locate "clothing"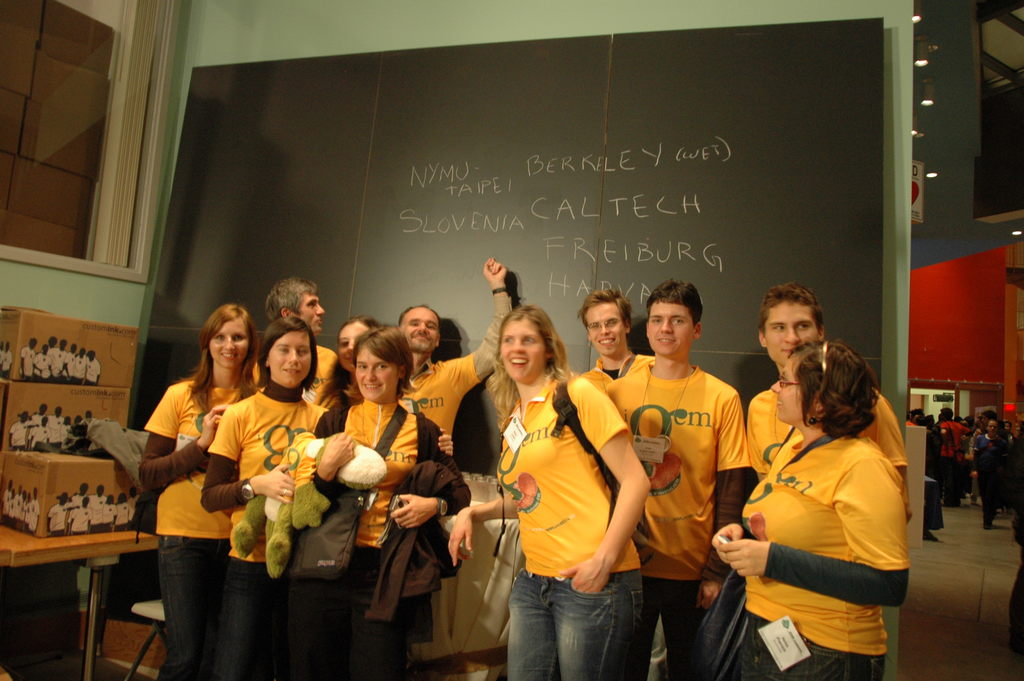
select_region(580, 352, 648, 390)
